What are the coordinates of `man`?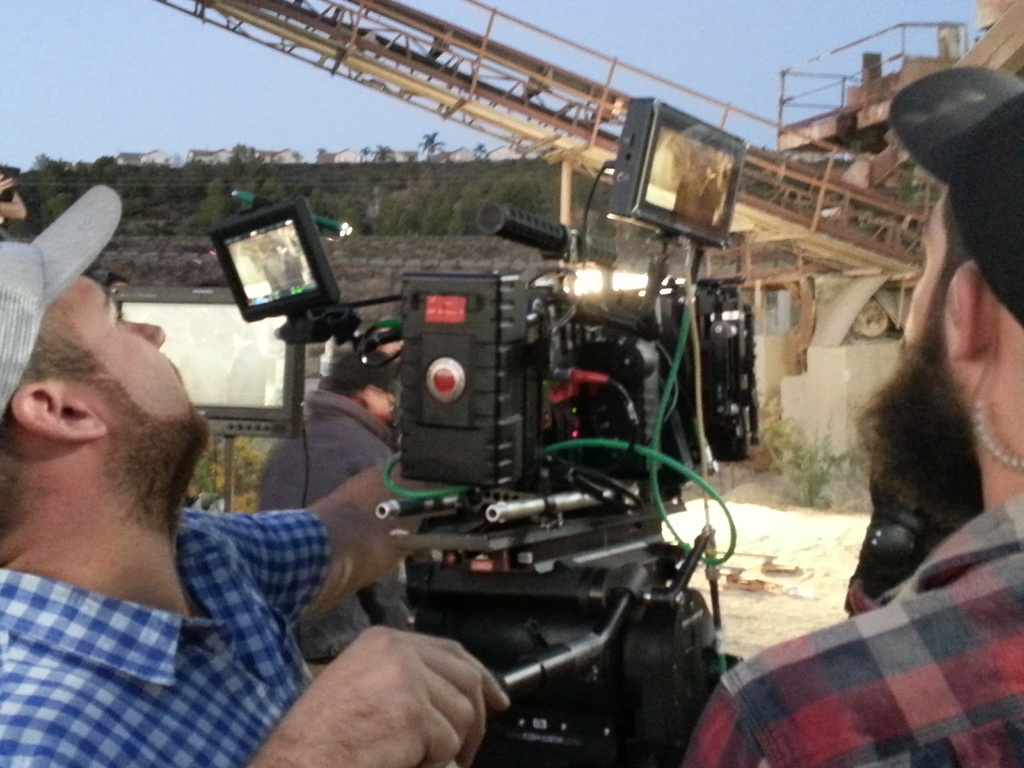
detection(0, 166, 28, 234).
